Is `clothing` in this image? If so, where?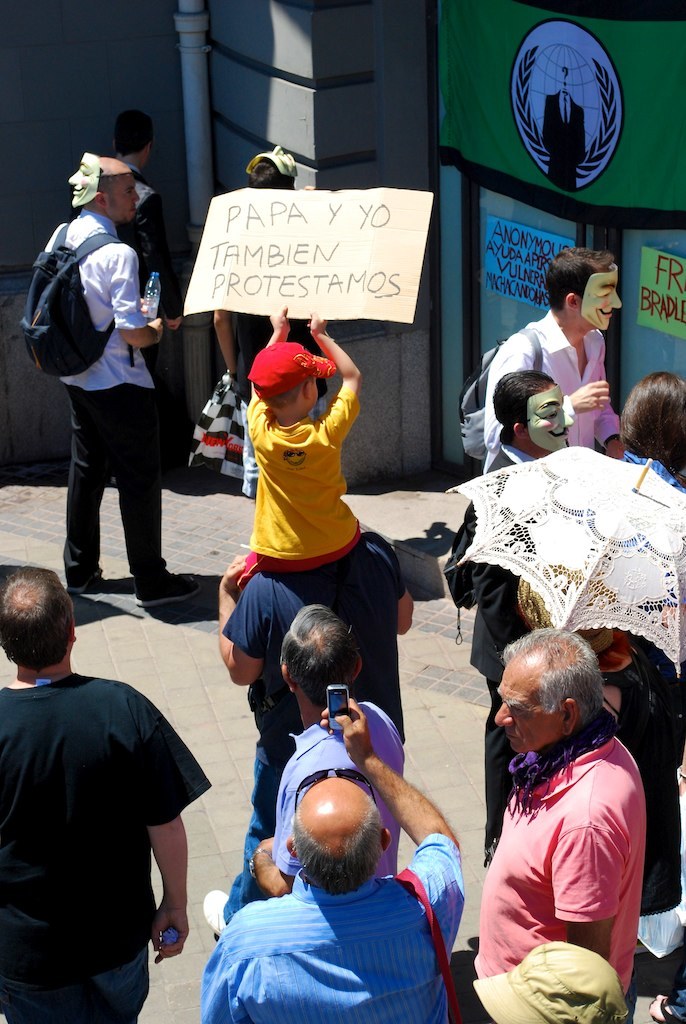
Yes, at left=594, top=673, right=685, bottom=952.
